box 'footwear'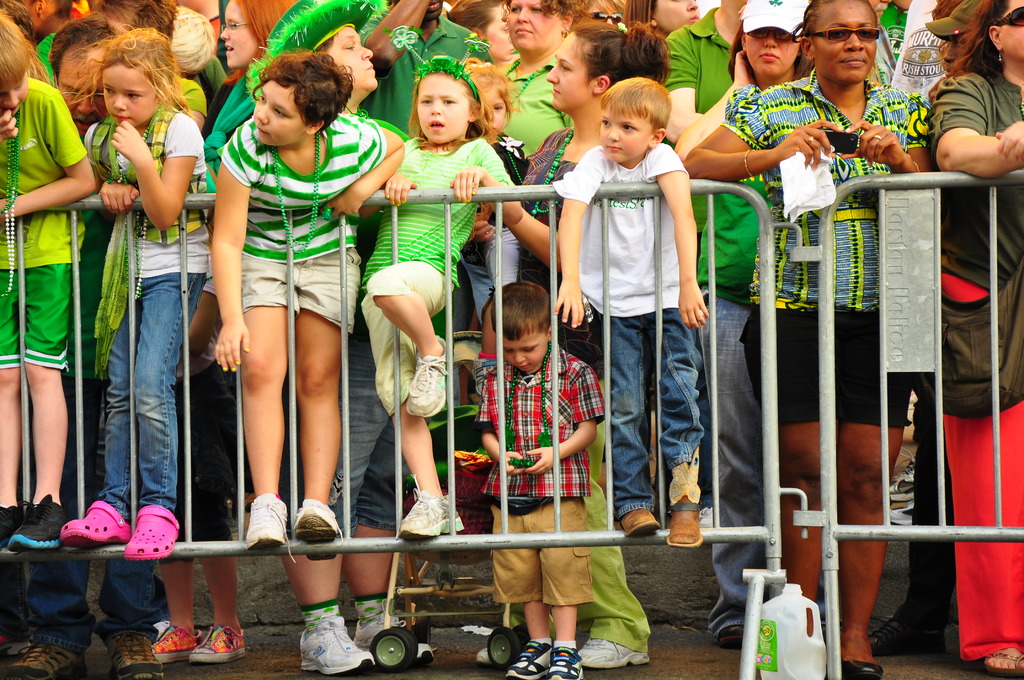
(left=578, top=634, right=652, bottom=670)
